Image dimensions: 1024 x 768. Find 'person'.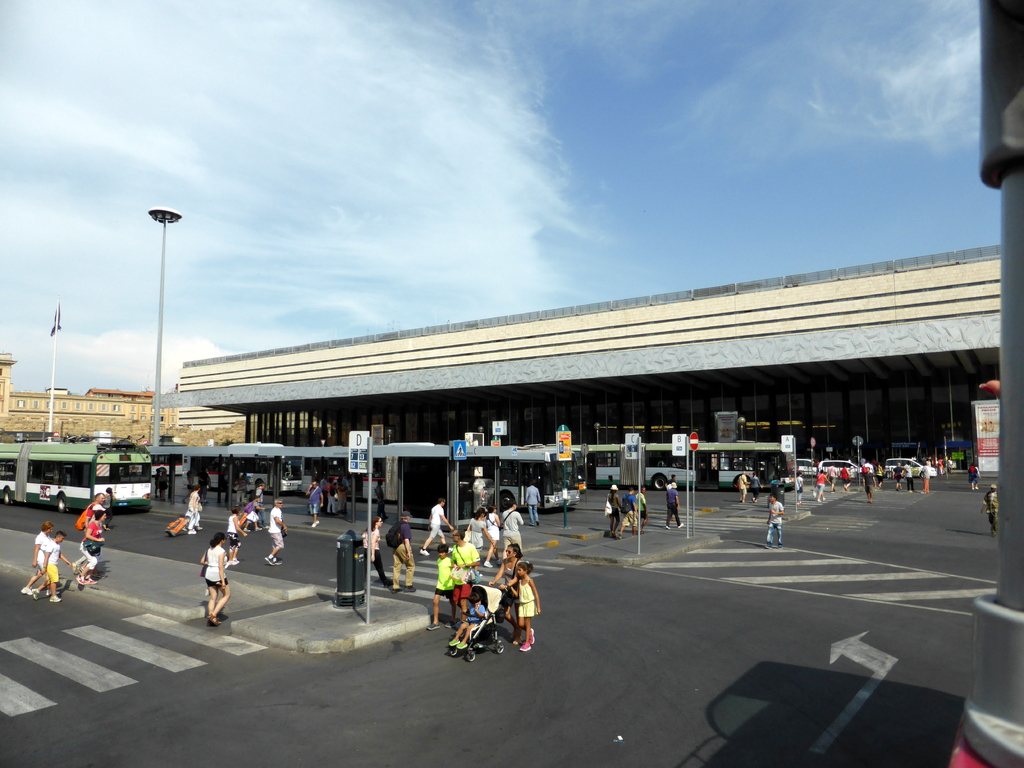
rect(20, 524, 54, 593).
